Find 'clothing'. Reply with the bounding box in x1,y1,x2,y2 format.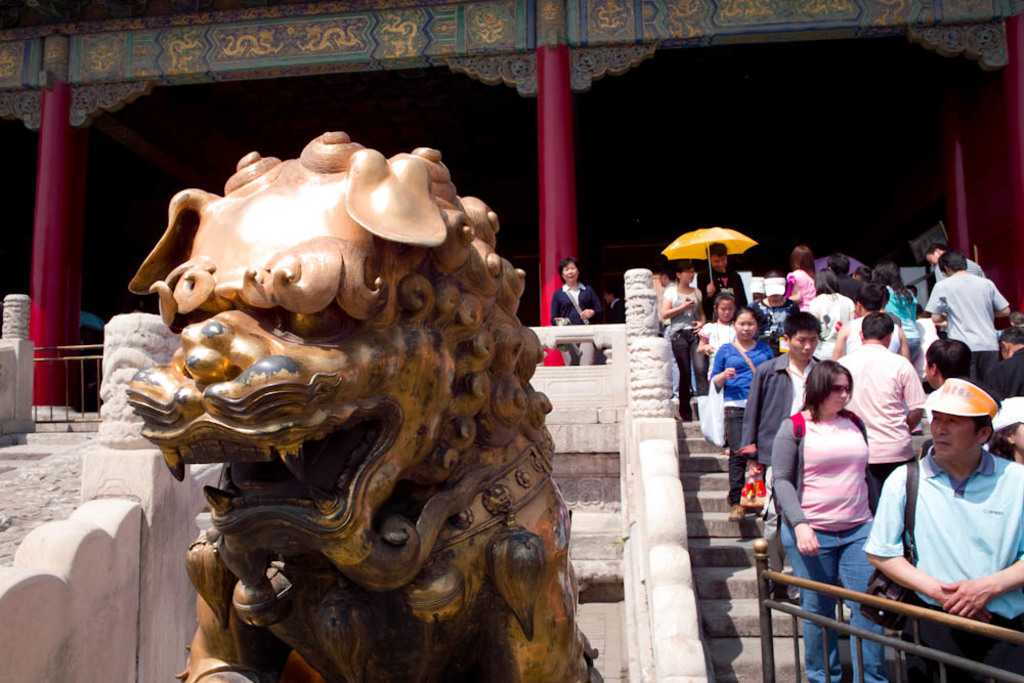
783,268,820,302.
